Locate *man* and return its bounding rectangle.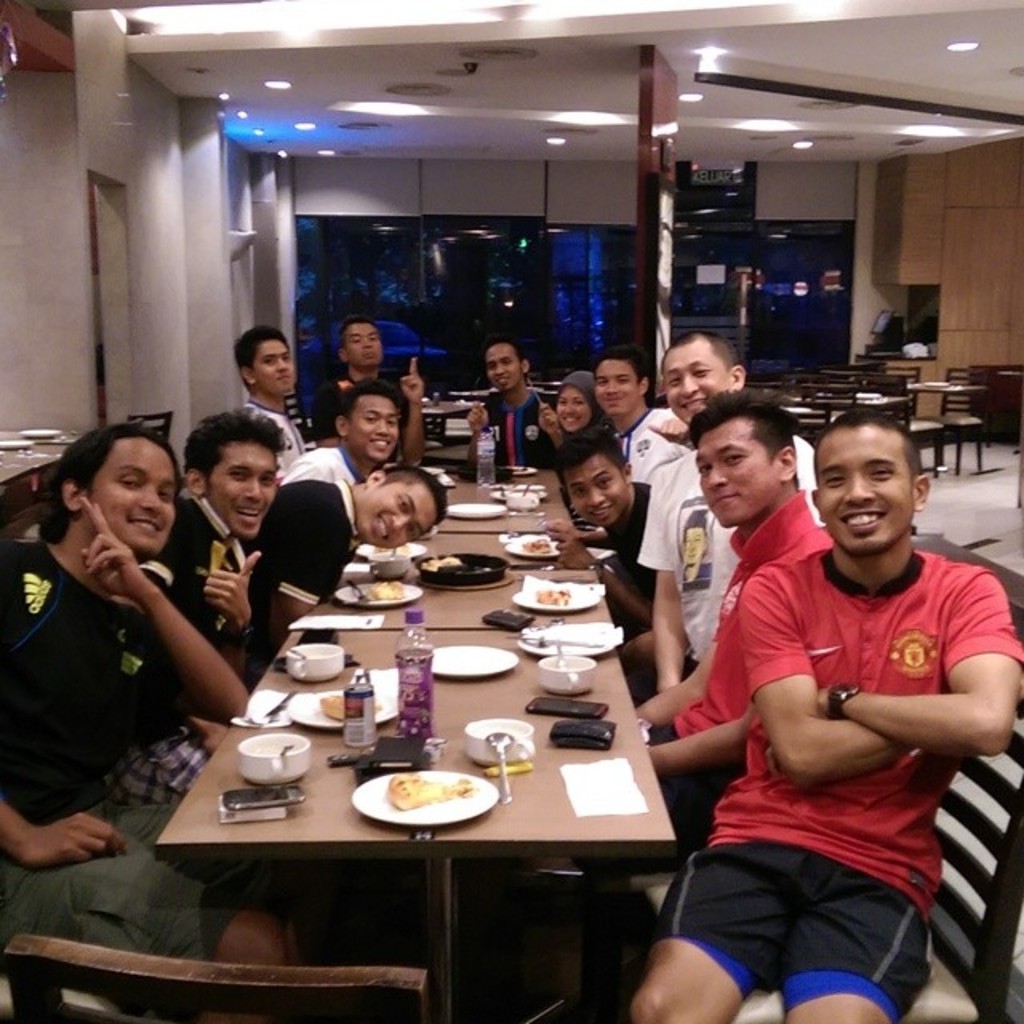
left=272, top=456, right=466, bottom=606.
